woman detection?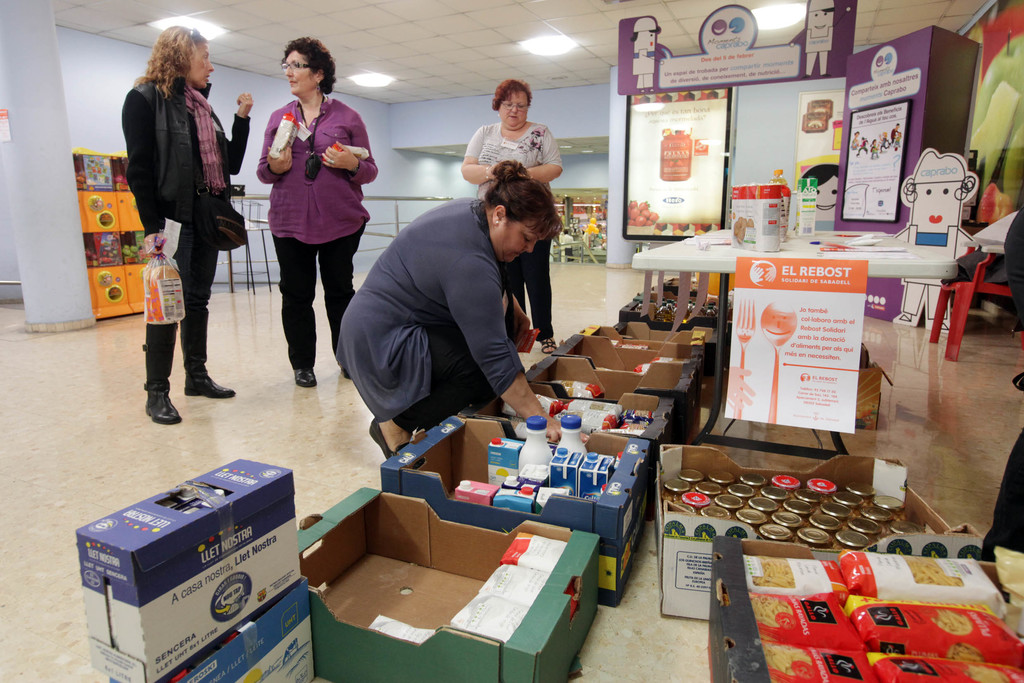
[333, 159, 590, 462]
